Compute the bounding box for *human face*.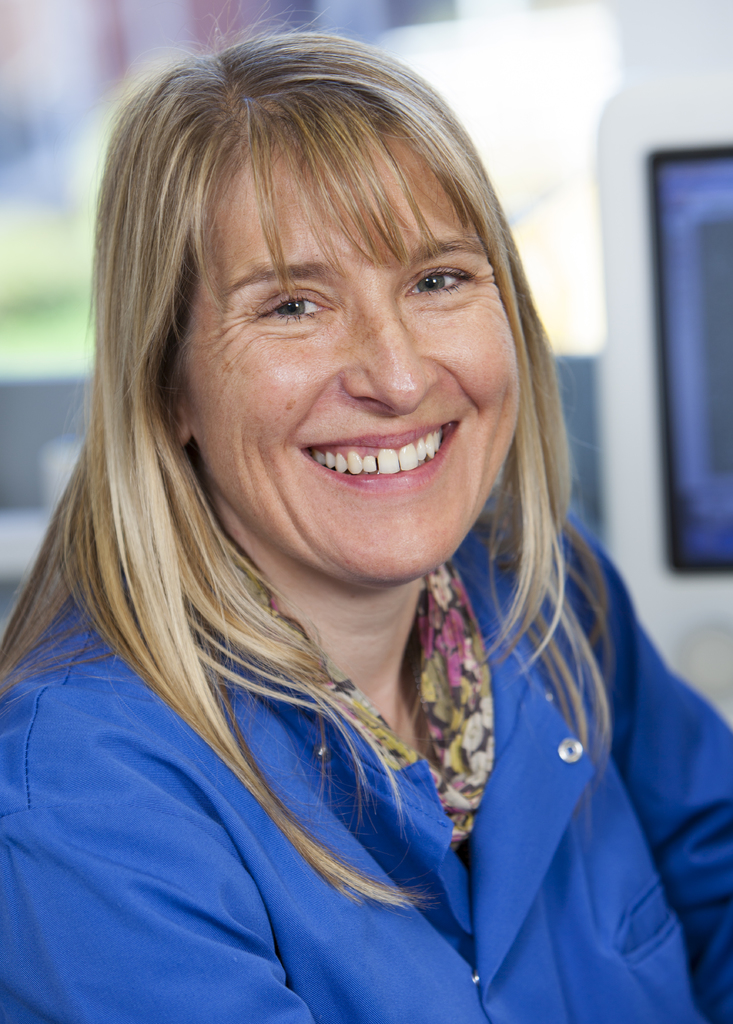
left=194, top=129, right=521, bottom=593.
